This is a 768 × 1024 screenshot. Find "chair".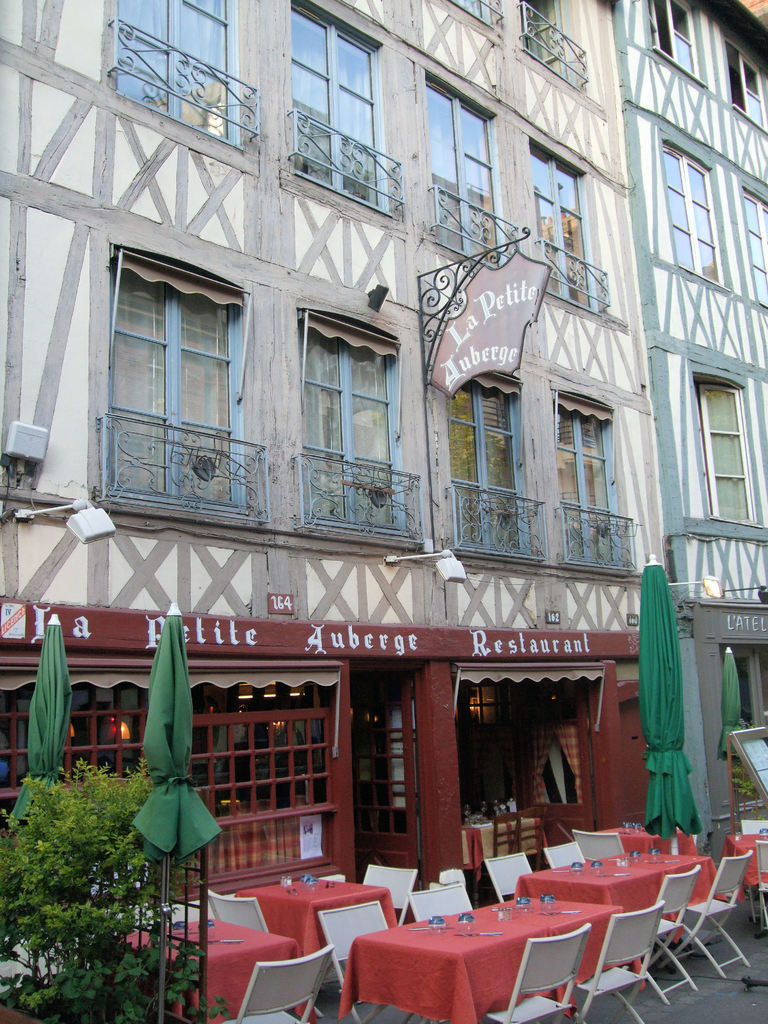
Bounding box: 228/946/333/1023.
